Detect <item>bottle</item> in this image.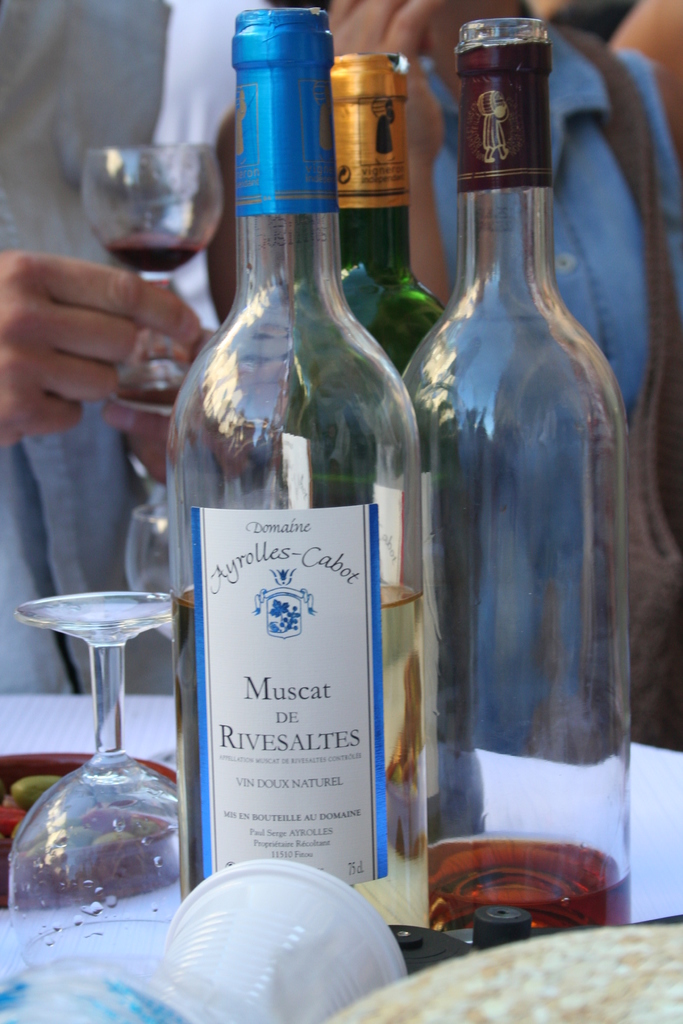
Detection: box=[167, 5, 426, 957].
